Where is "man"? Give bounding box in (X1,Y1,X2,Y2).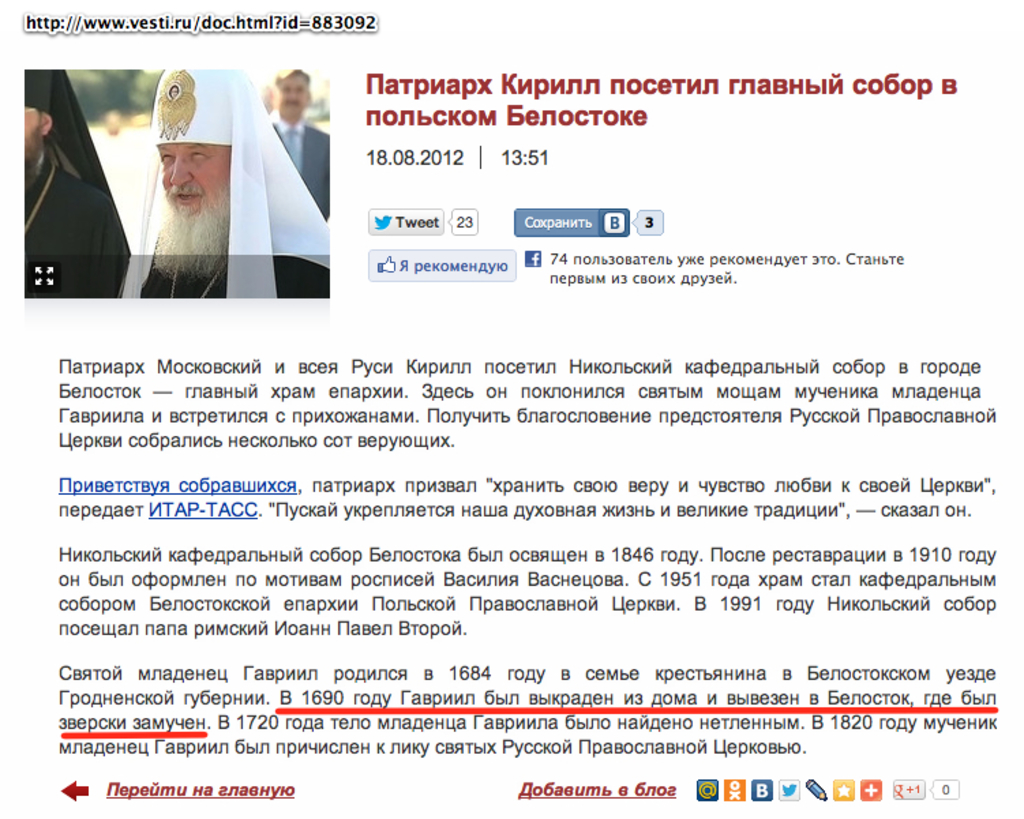
(267,68,331,219).
